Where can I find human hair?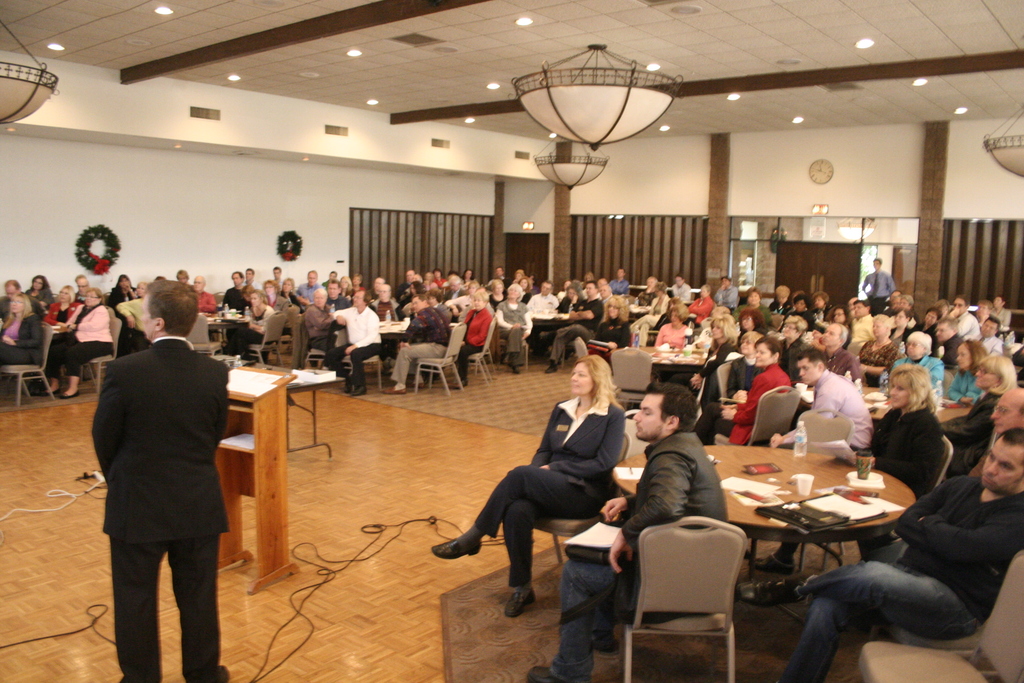
You can find it at left=667, top=294, right=684, bottom=310.
